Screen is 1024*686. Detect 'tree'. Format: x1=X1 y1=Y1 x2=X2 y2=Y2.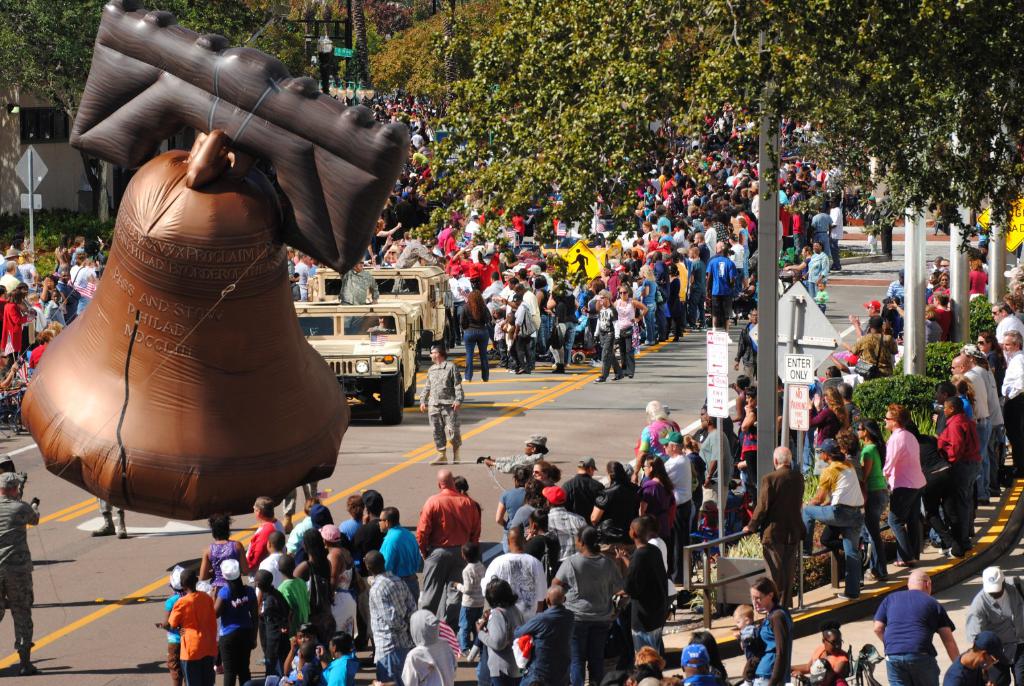
x1=375 y1=2 x2=709 y2=98.
